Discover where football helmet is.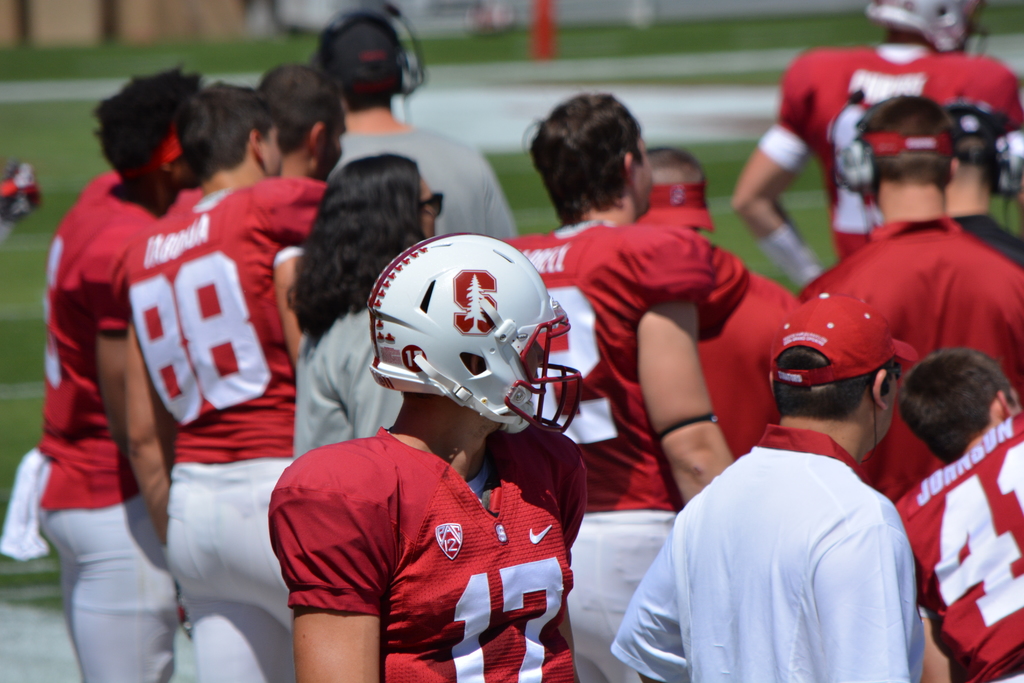
Discovered at [x1=355, y1=209, x2=585, y2=463].
